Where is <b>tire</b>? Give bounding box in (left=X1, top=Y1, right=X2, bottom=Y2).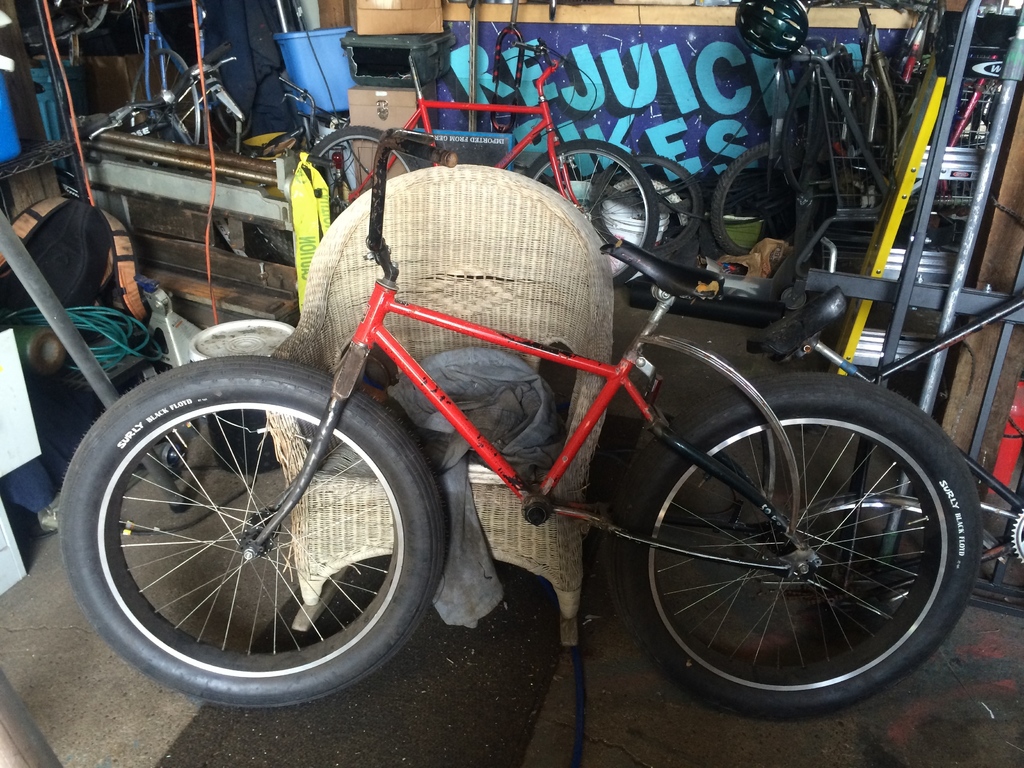
(left=311, top=122, right=415, bottom=226).
